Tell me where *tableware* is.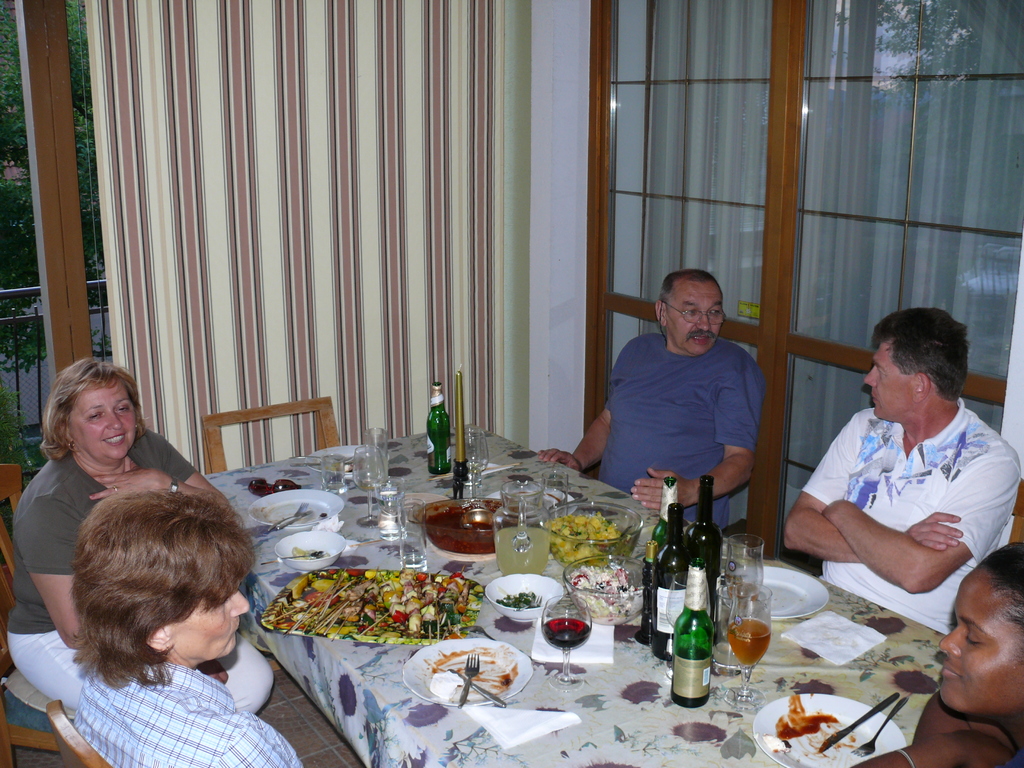
*tableware* is at pyautogui.locateOnScreen(308, 440, 372, 476).
